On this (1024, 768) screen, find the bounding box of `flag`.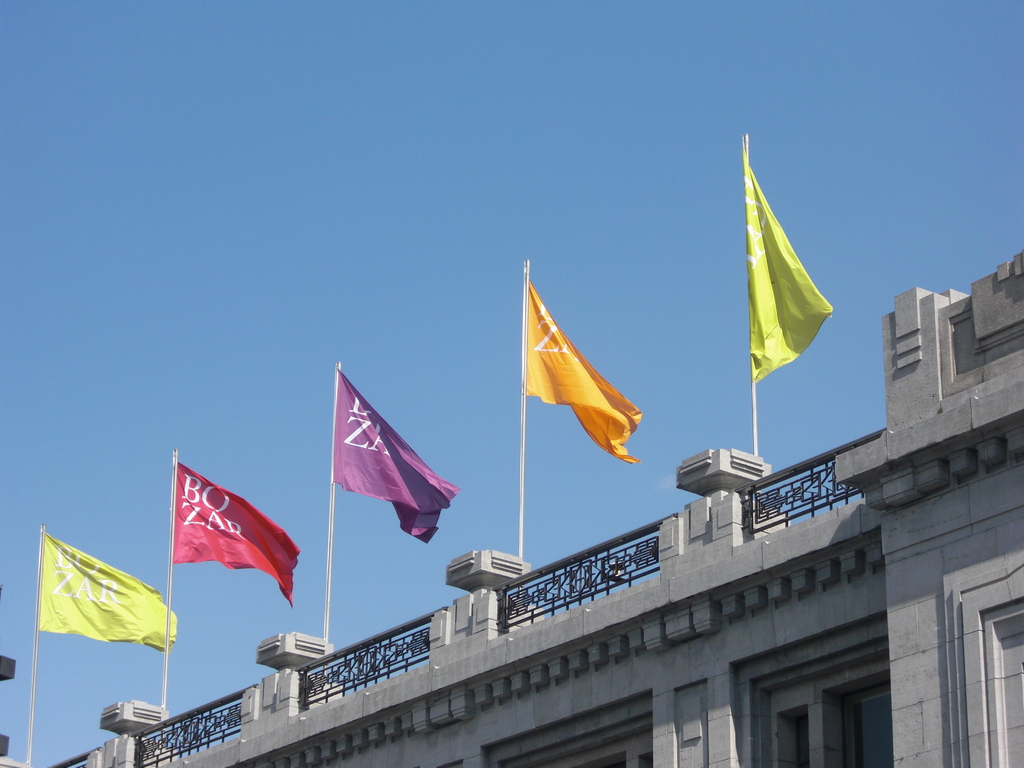
Bounding box: (36, 528, 182, 657).
